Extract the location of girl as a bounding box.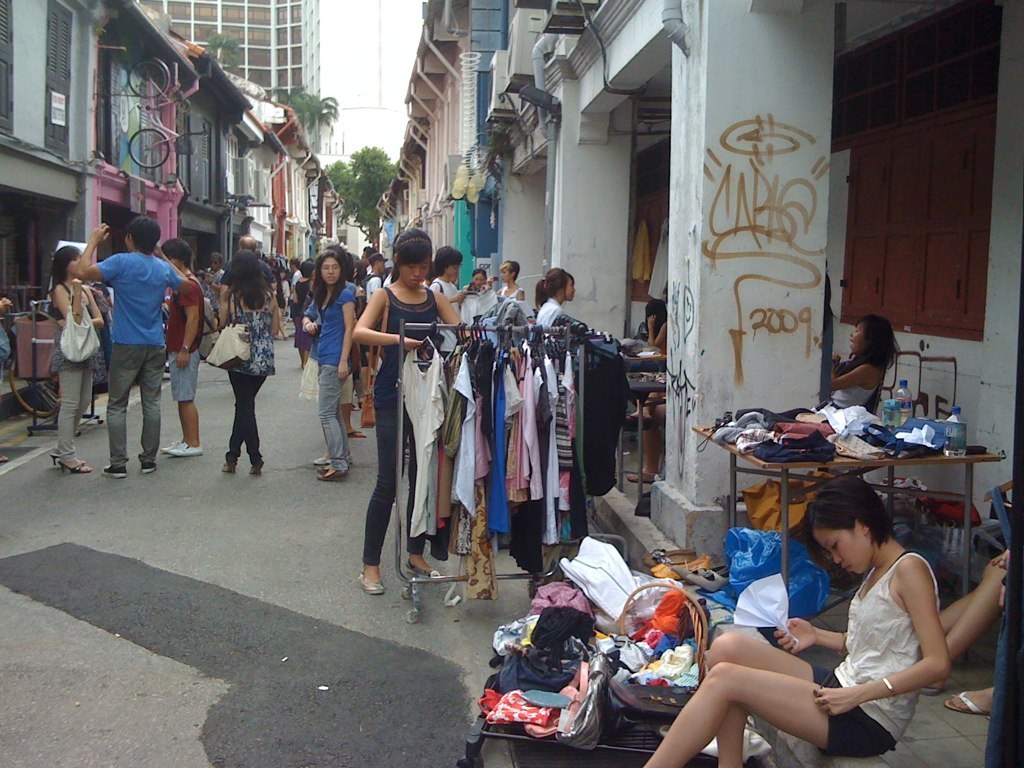
box=[315, 251, 356, 482].
